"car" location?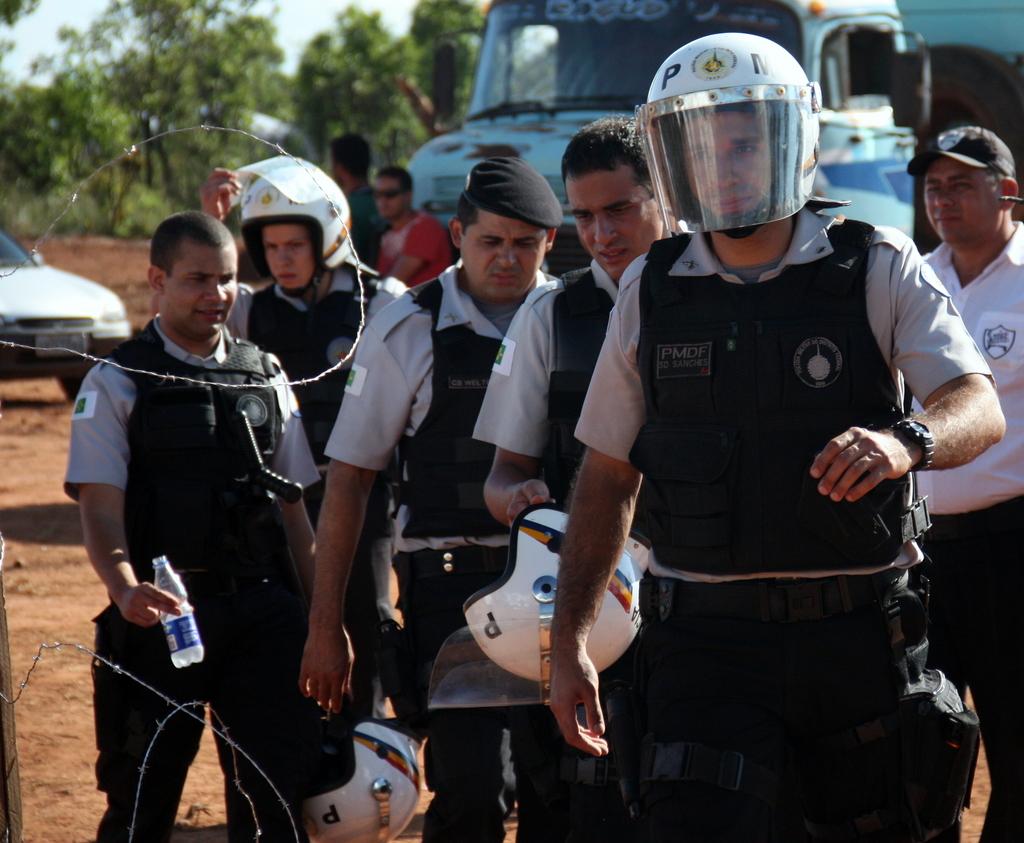
(left=0, top=237, right=137, bottom=378)
